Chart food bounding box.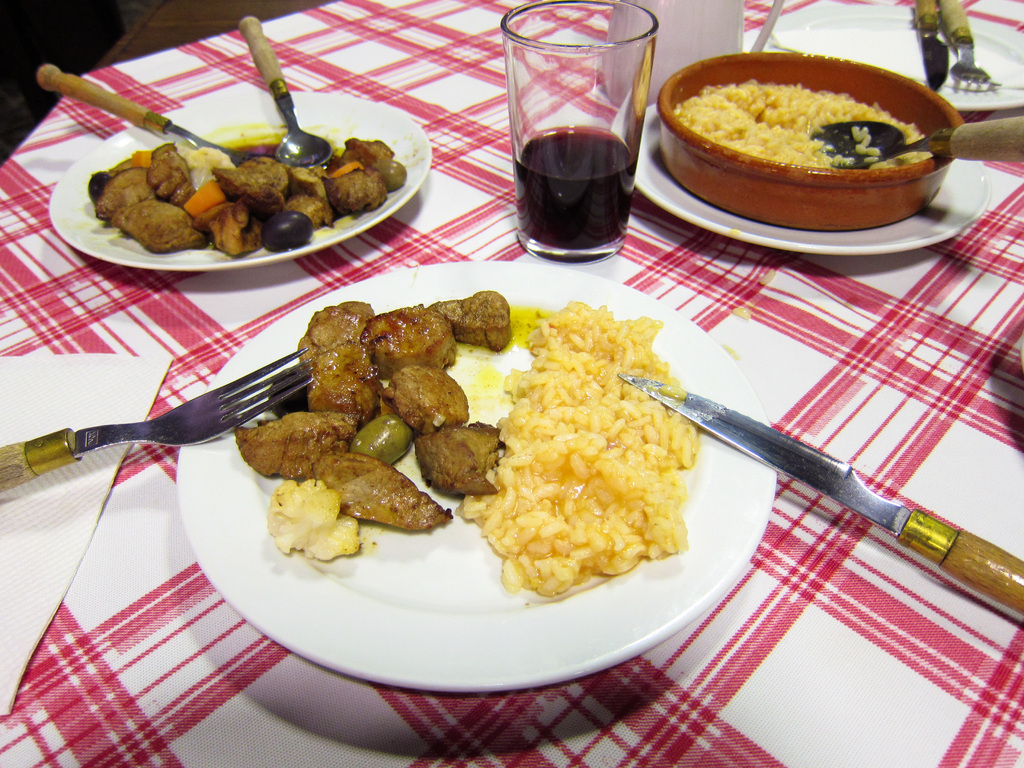
Charted: <bbox>234, 415, 361, 478</bbox>.
